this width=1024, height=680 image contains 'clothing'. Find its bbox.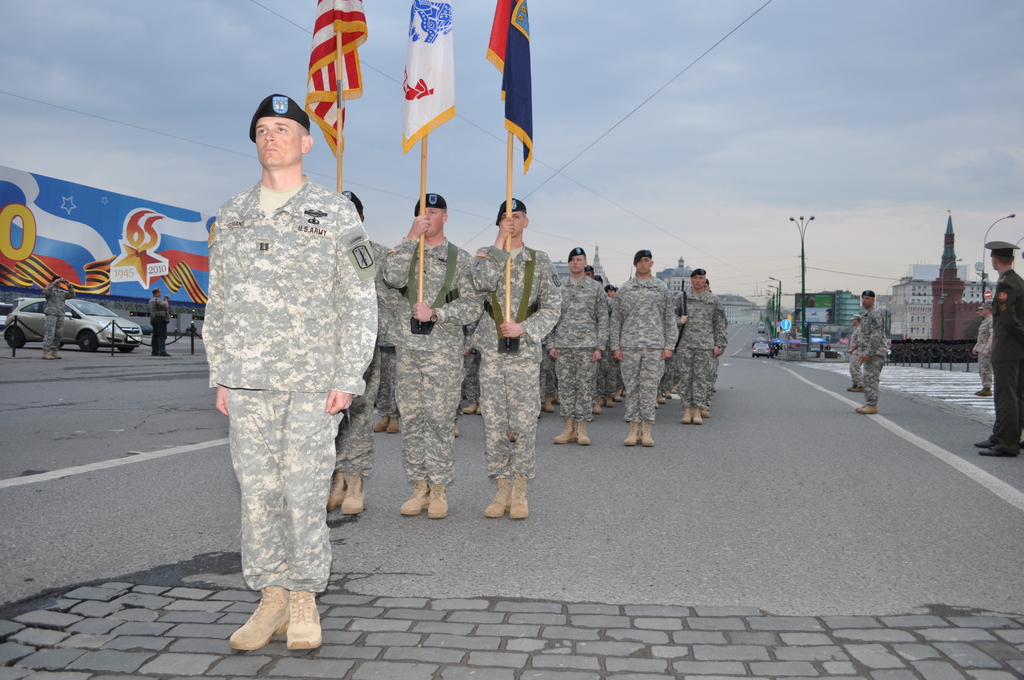
<bbox>151, 286, 179, 360</bbox>.
